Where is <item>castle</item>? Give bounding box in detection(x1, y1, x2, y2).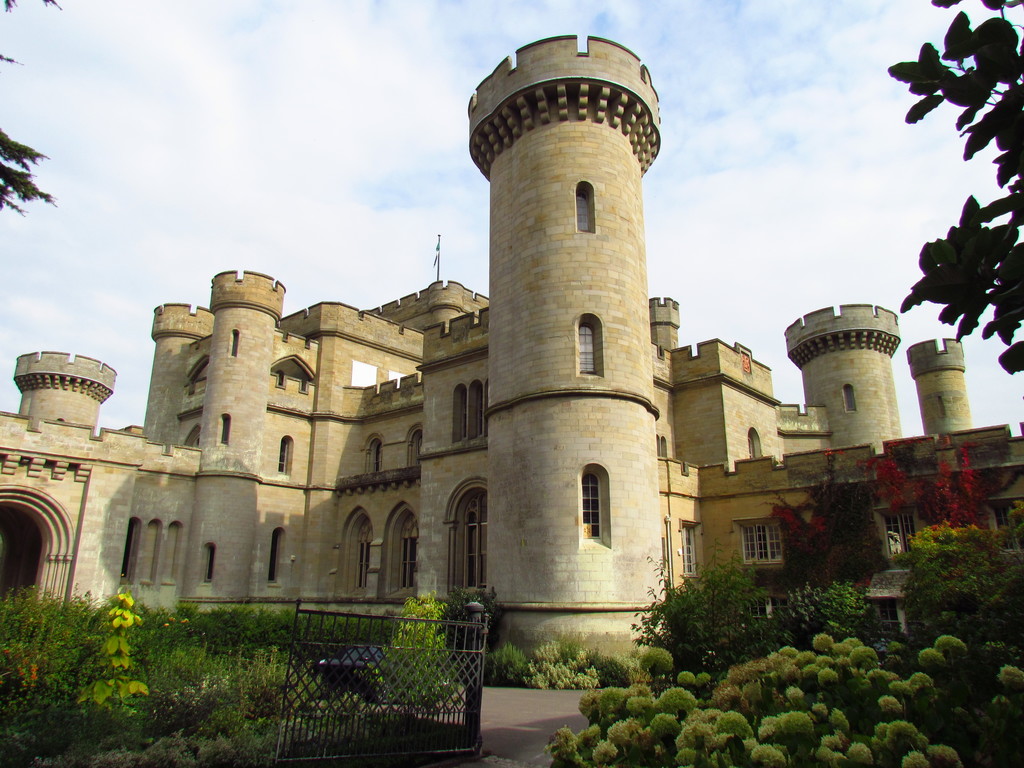
detection(71, 11, 917, 700).
